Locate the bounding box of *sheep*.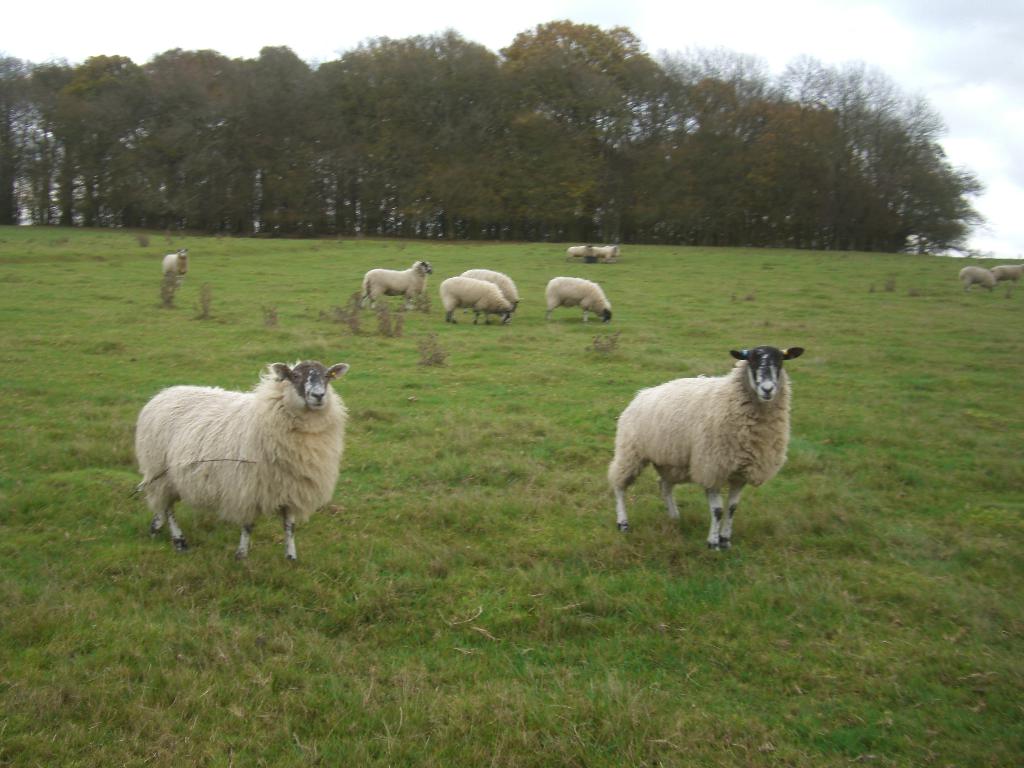
Bounding box: bbox=[964, 266, 1000, 294].
